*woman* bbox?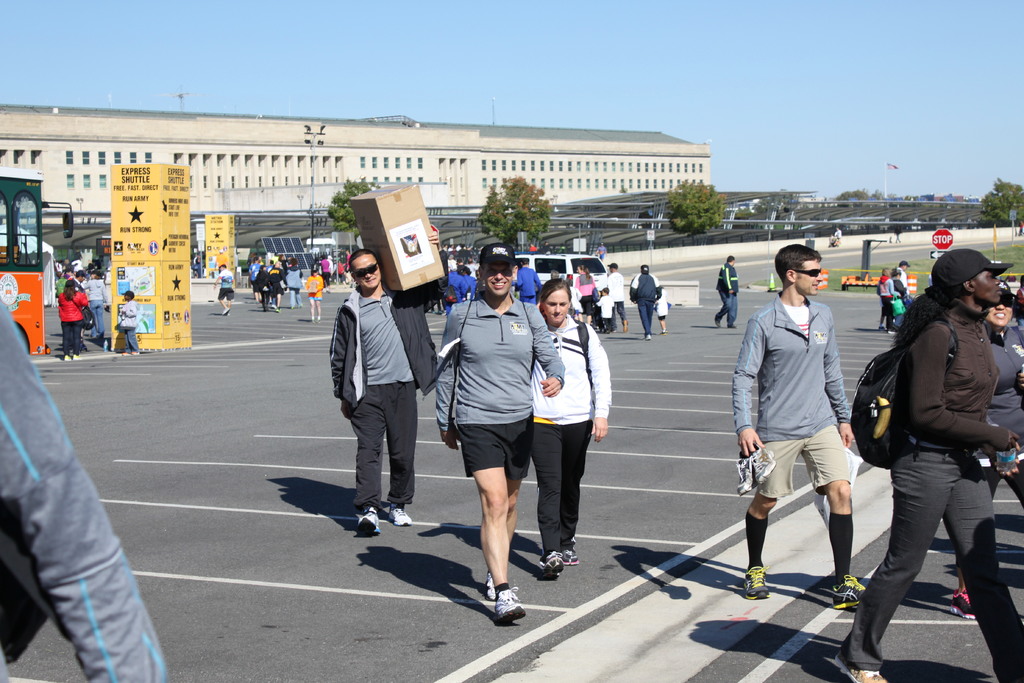
(572, 262, 600, 332)
